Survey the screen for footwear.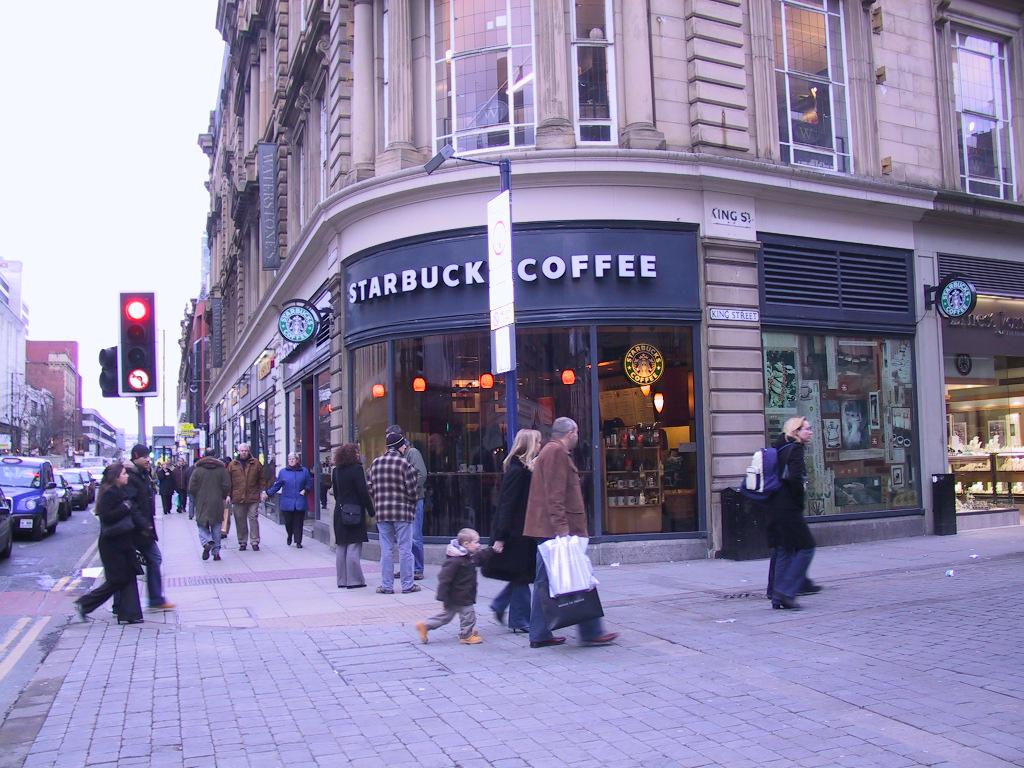
Survey found: <region>336, 572, 349, 584</region>.
